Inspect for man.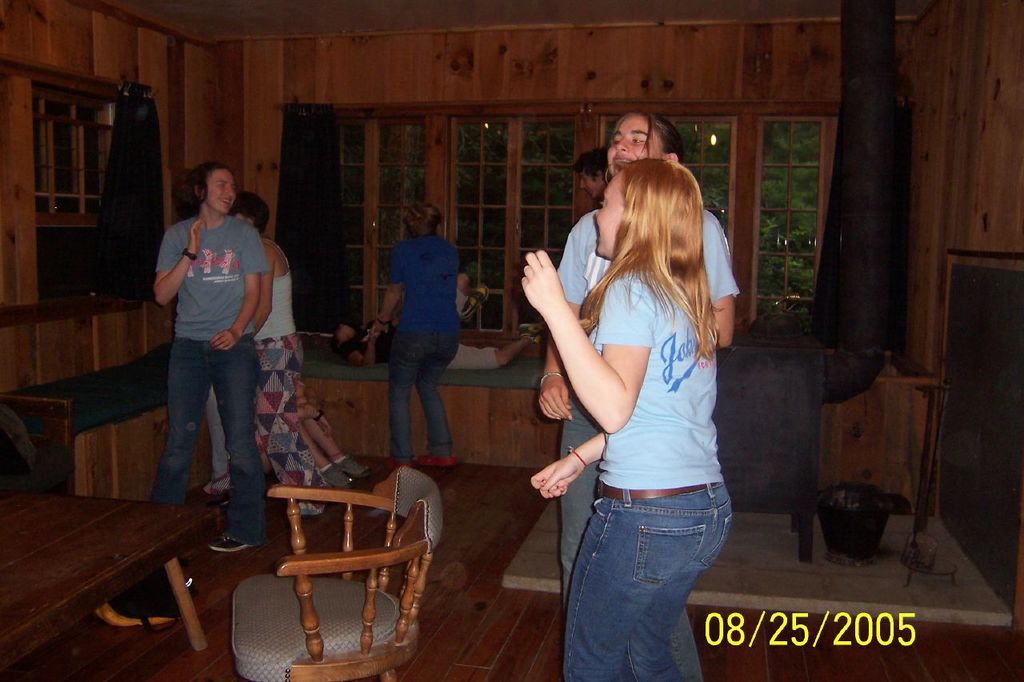
Inspection: {"x1": 329, "y1": 273, "x2": 546, "y2": 368}.
